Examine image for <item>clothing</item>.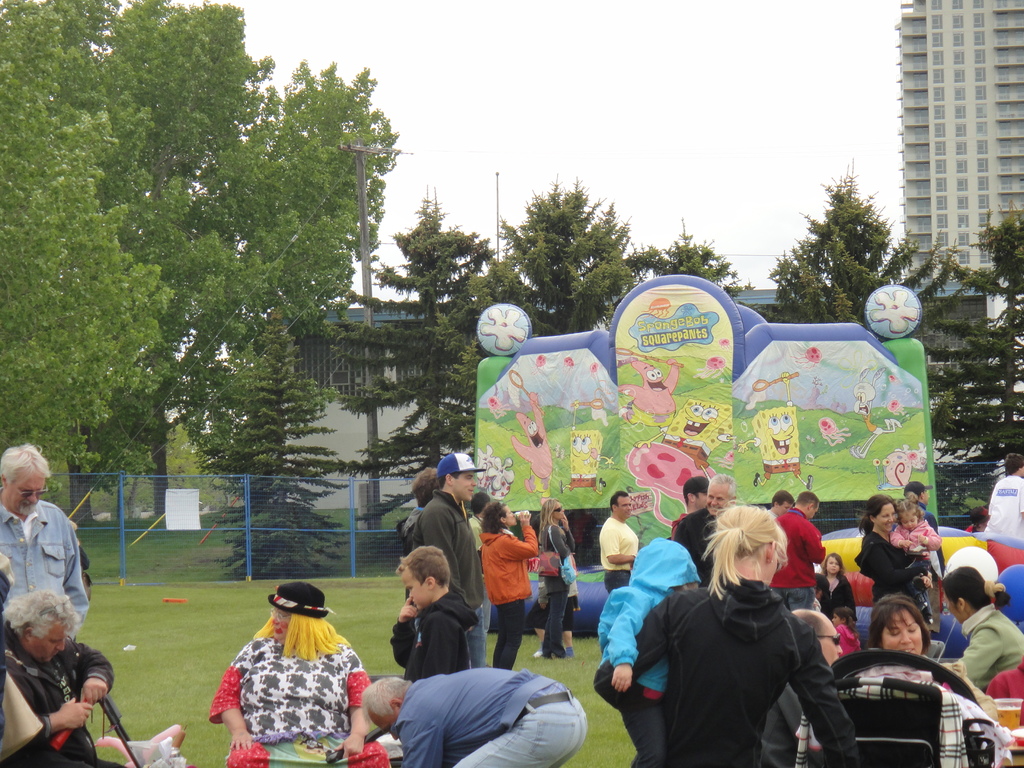
Examination result: bbox=(0, 637, 117, 767).
